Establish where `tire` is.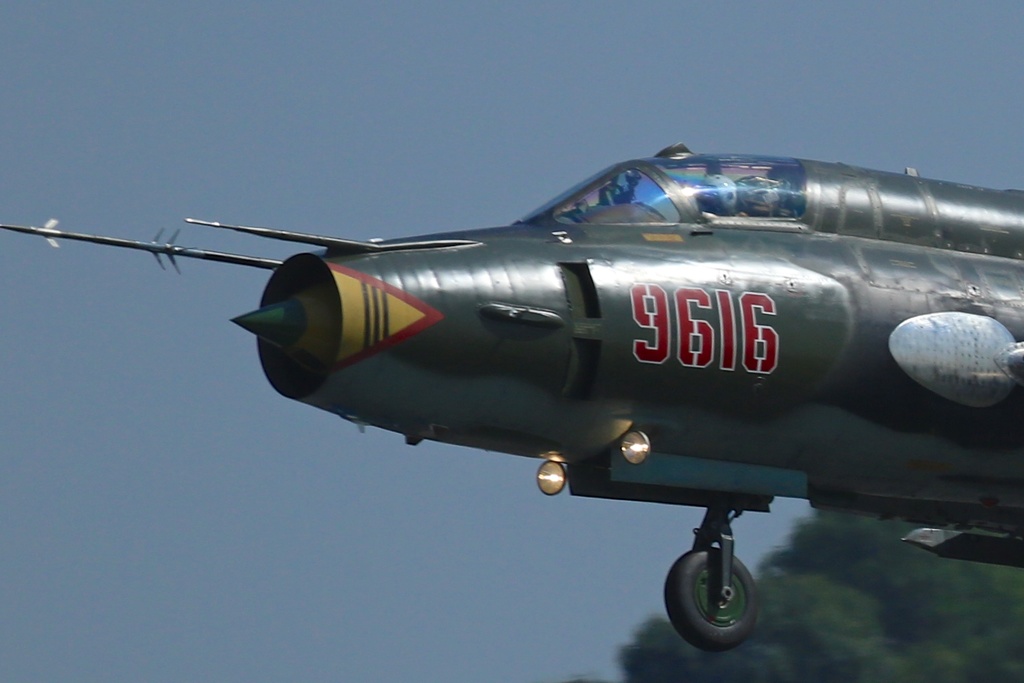
Established at 662:549:760:650.
